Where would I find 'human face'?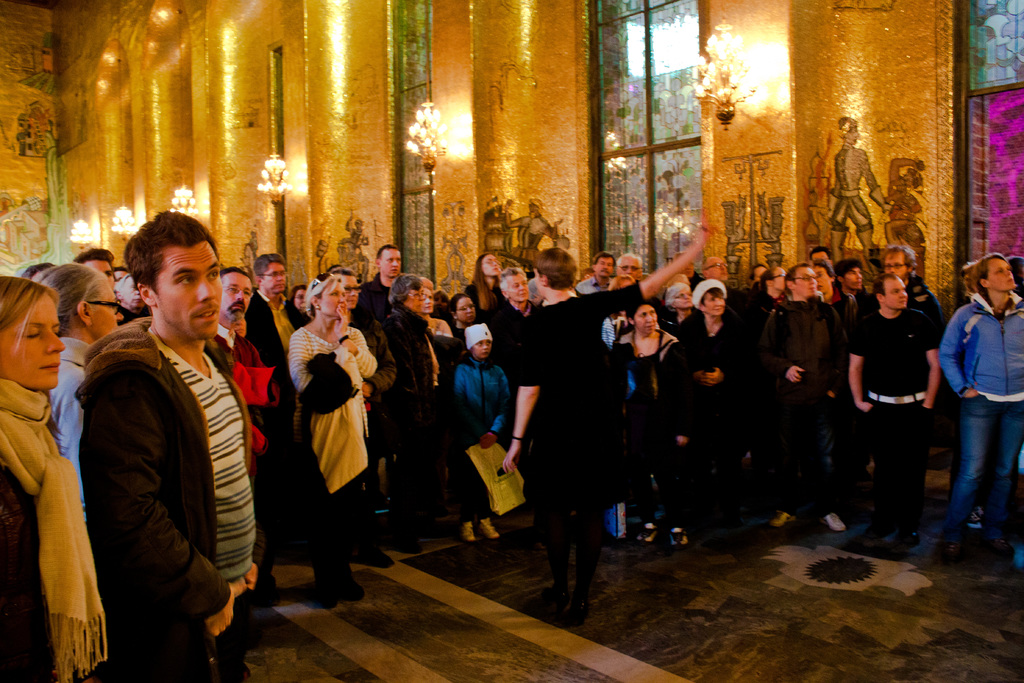
At box=[457, 299, 475, 322].
